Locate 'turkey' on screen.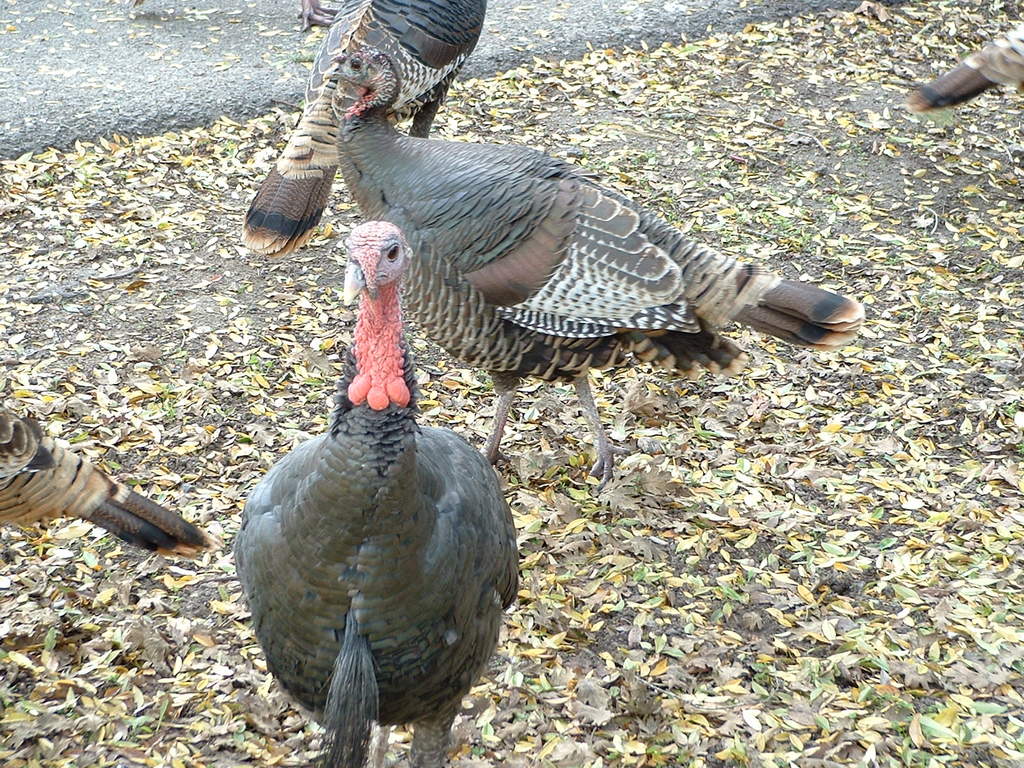
On screen at {"x1": 908, "y1": 22, "x2": 1023, "y2": 109}.
